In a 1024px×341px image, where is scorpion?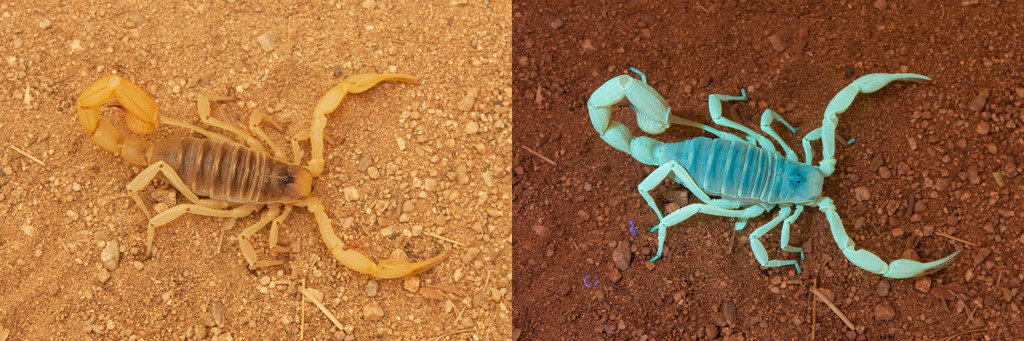
75:72:452:281.
